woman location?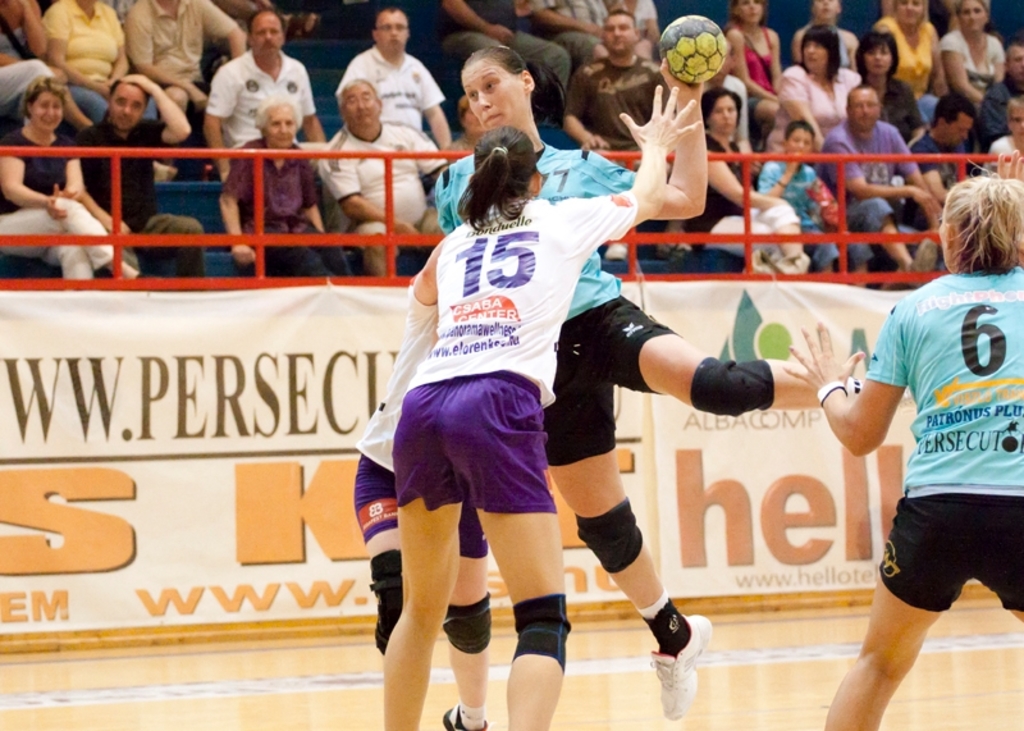
684 82 810 279
